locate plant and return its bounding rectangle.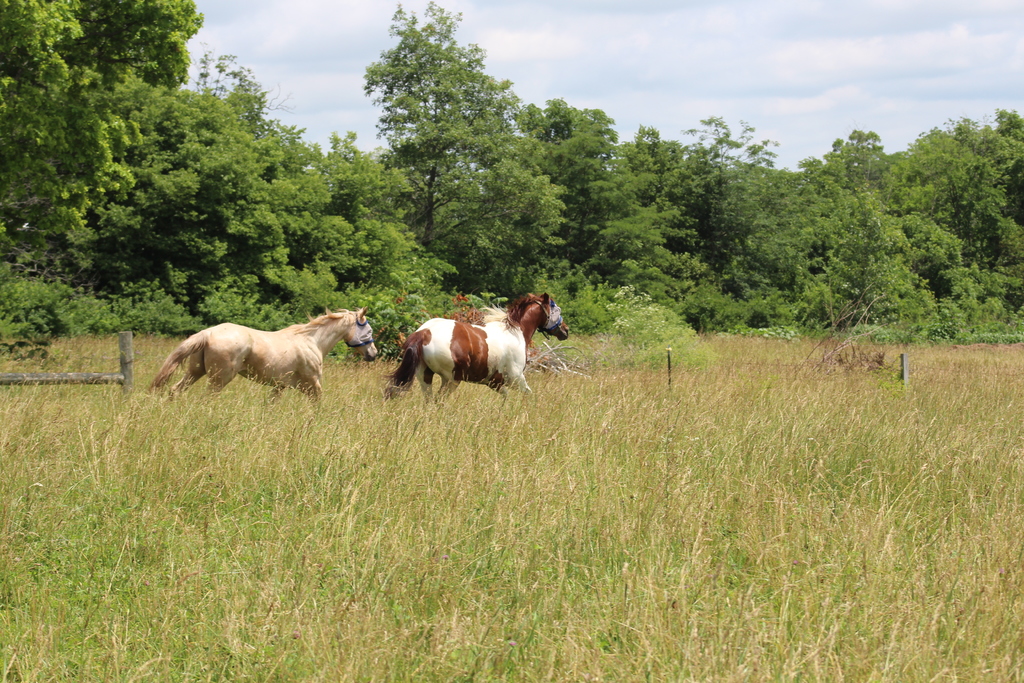
[598, 284, 716, 373].
